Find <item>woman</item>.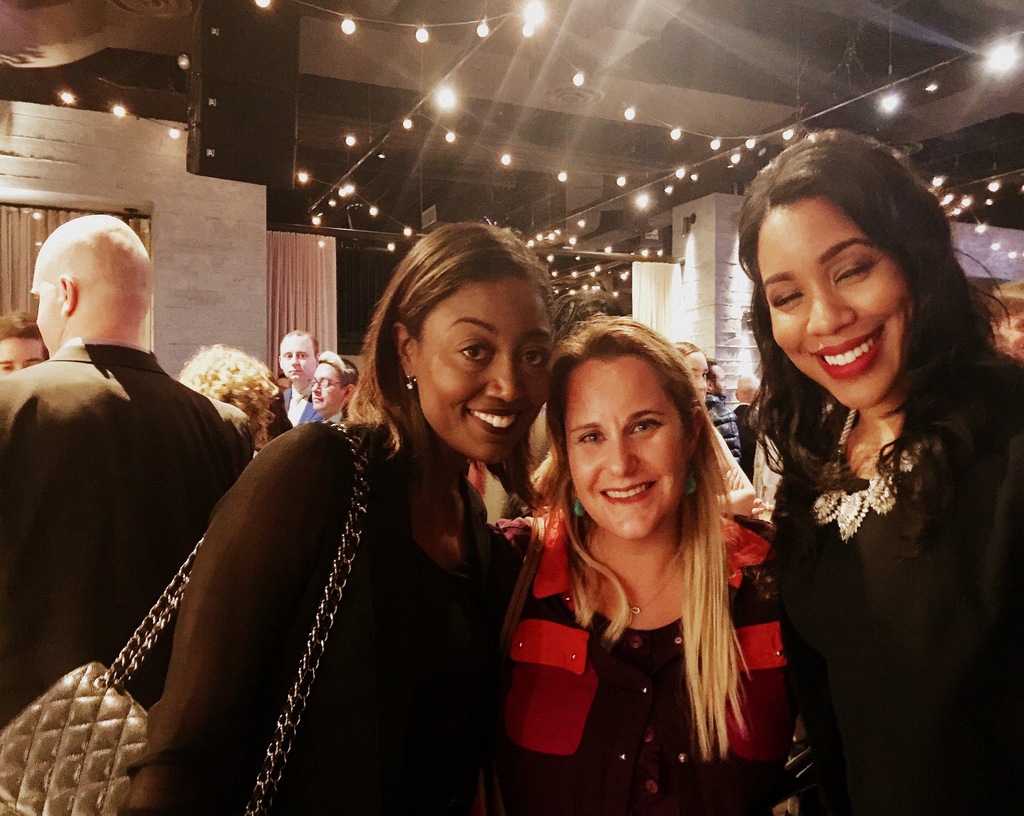
x1=122, y1=231, x2=547, y2=810.
